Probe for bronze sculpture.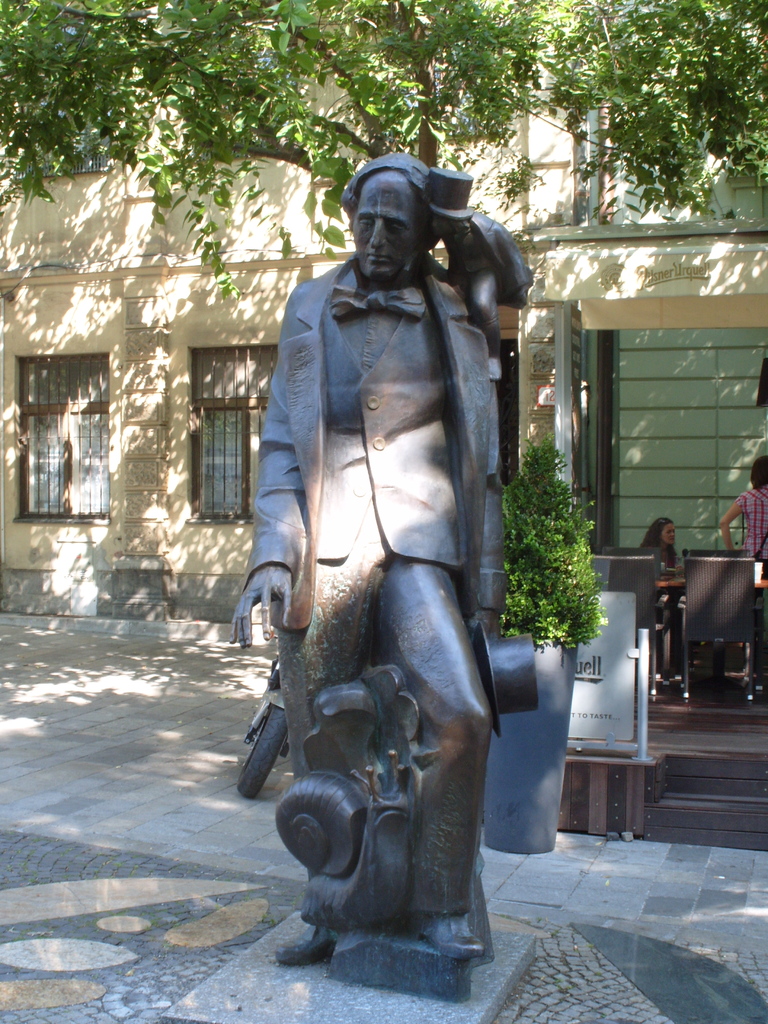
Probe result: [246, 132, 524, 805].
